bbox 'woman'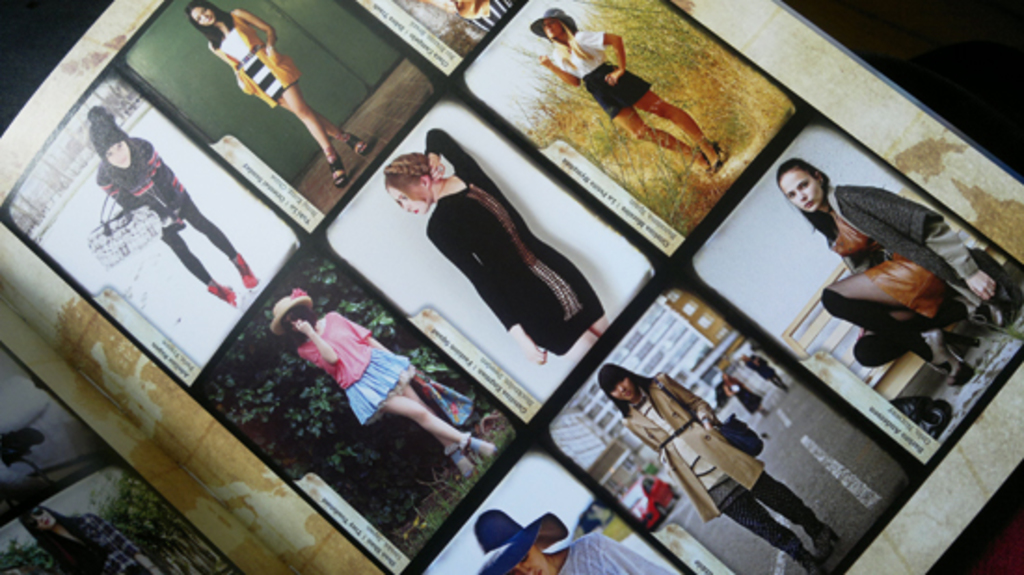
BBox(188, 2, 376, 194)
